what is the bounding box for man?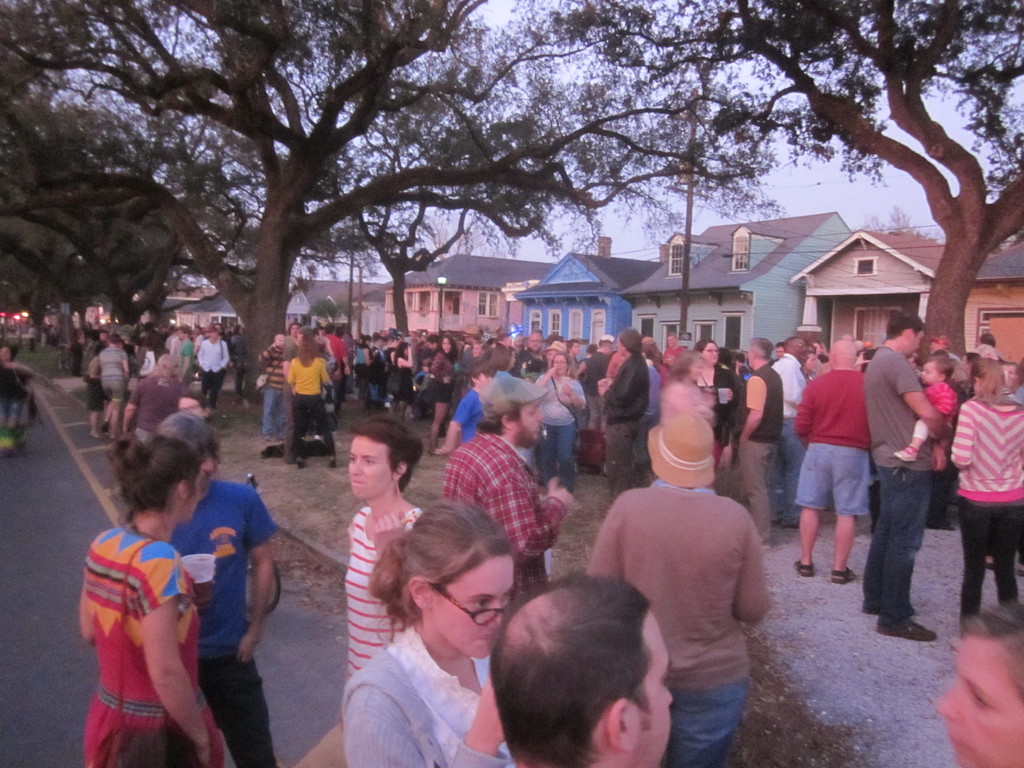
[left=857, top=309, right=953, bottom=640].
